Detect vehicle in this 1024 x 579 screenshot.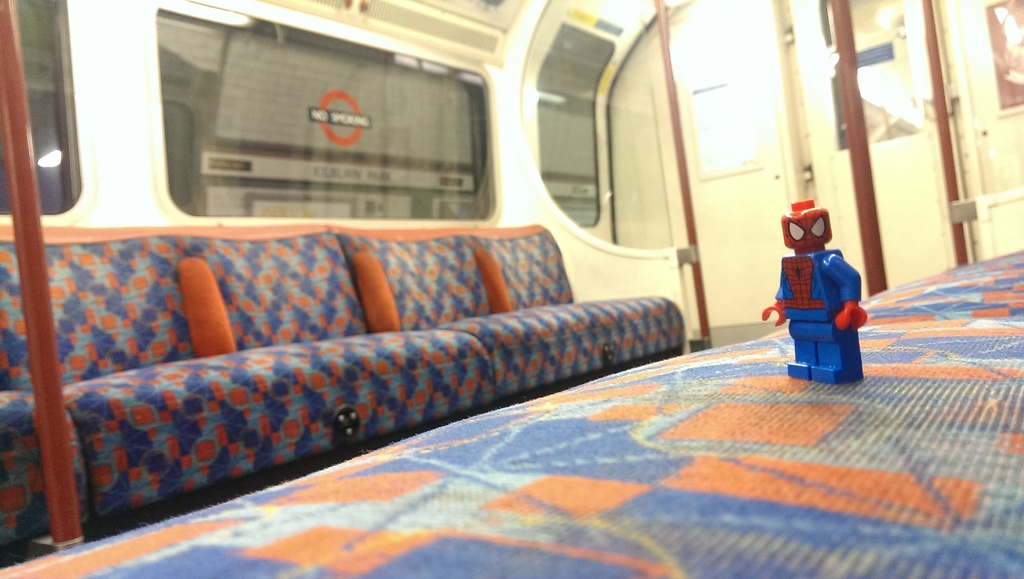
Detection: region(0, 0, 1023, 578).
